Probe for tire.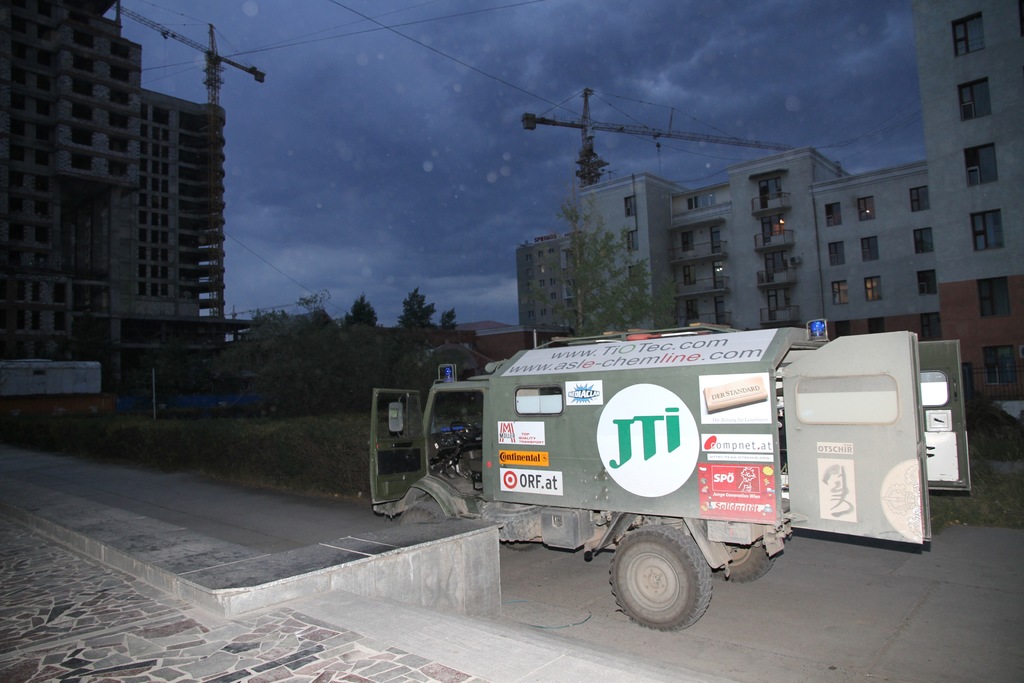
Probe result: x1=608, y1=529, x2=718, y2=632.
